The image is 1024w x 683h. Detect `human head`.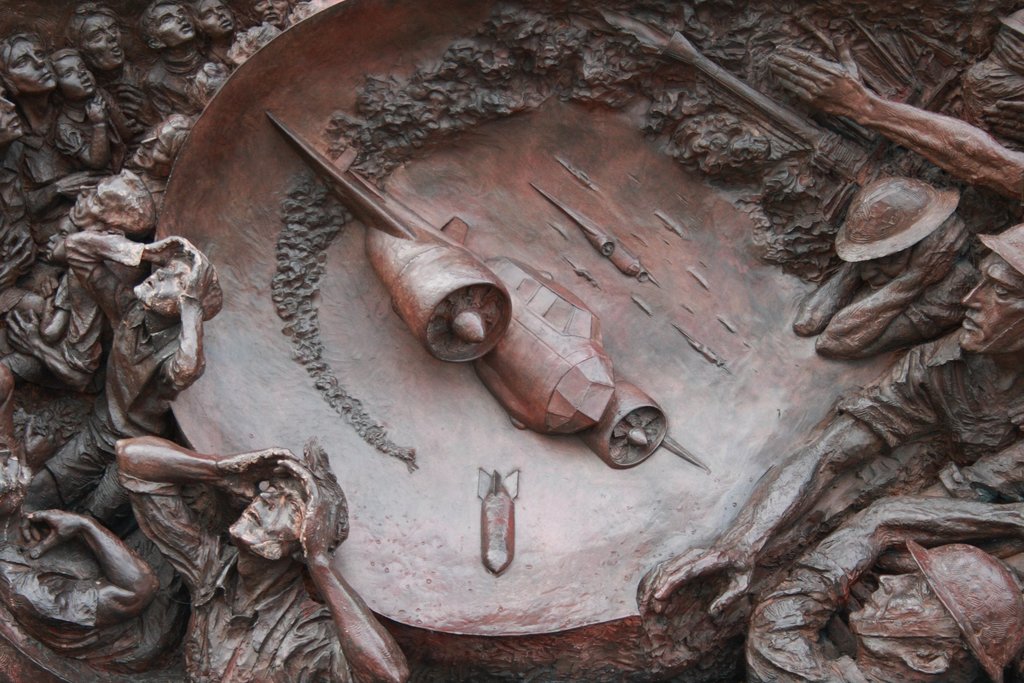
Detection: BBox(956, 242, 1023, 356).
